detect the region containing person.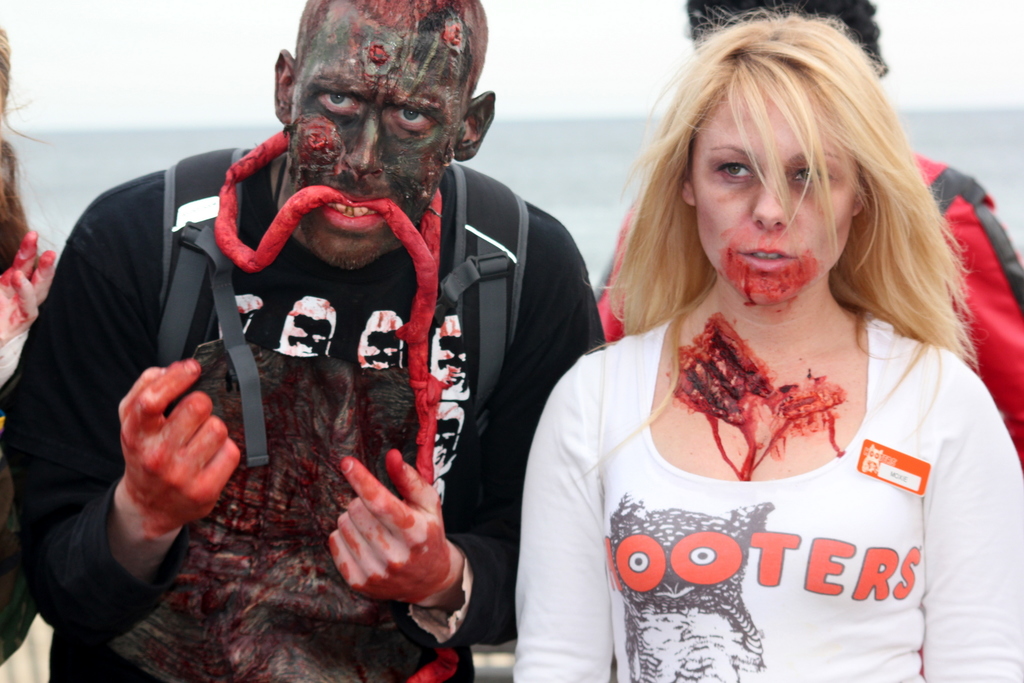
{"left": 0, "top": 0, "right": 610, "bottom": 682}.
